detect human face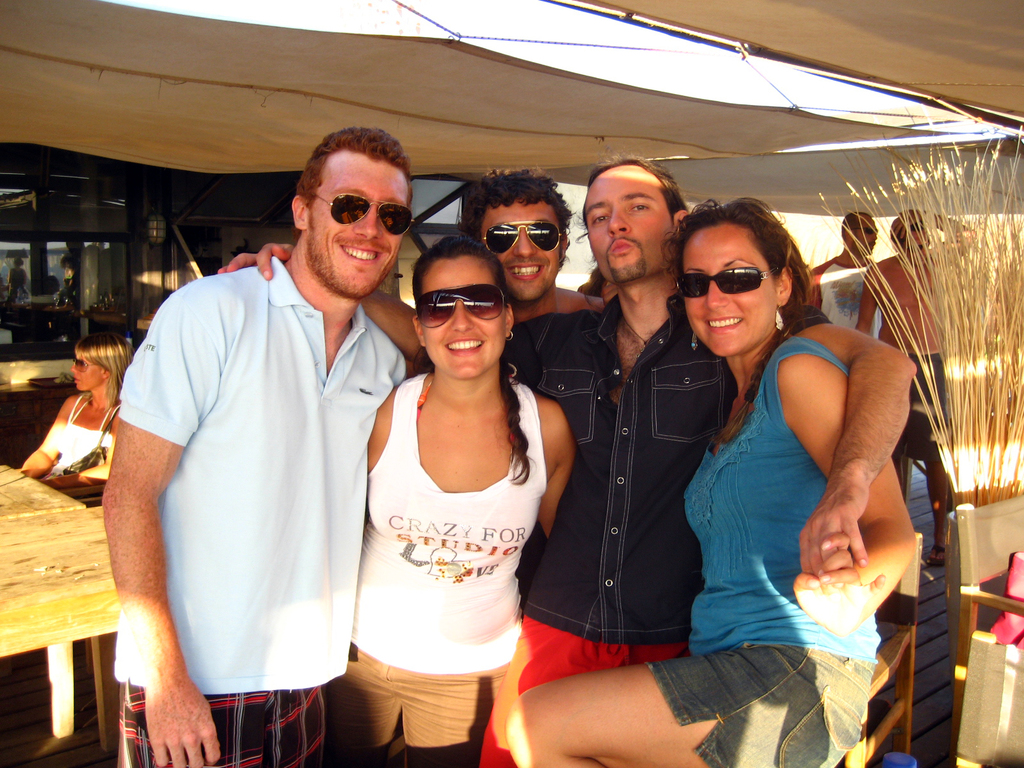
crop(851, 214, 877, 254)
